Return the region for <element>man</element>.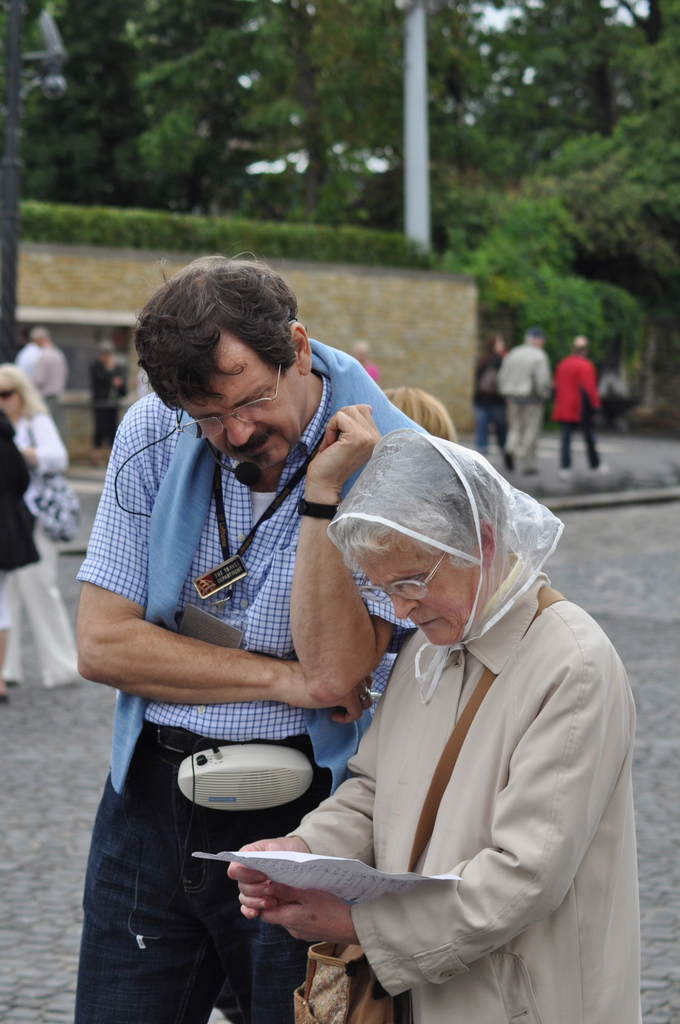
region(71, 253, 432, 1023).
